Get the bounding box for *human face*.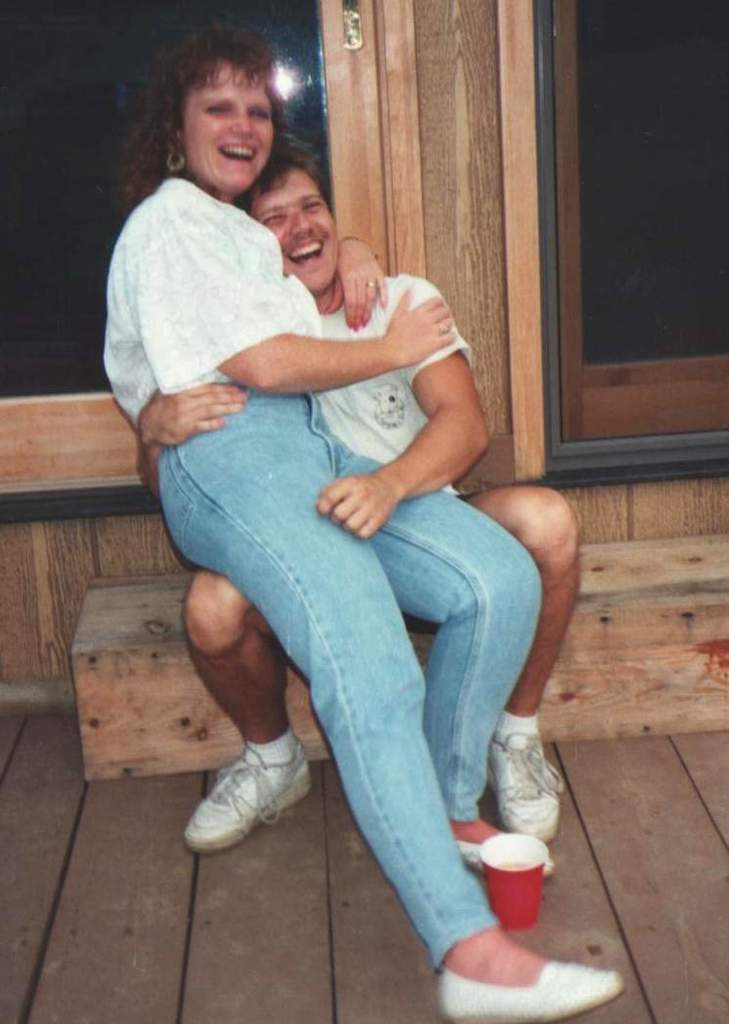
bbox=[174, 51, 272, 189].
